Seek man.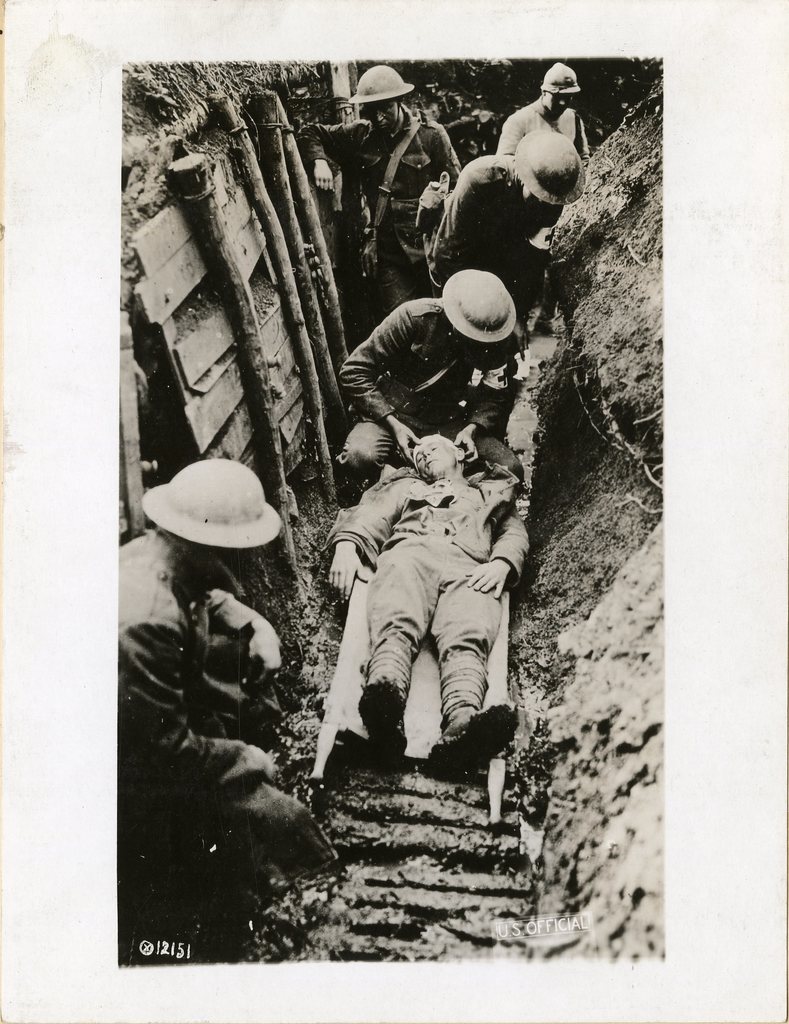
l=115, t=455, r=343, b=872.
